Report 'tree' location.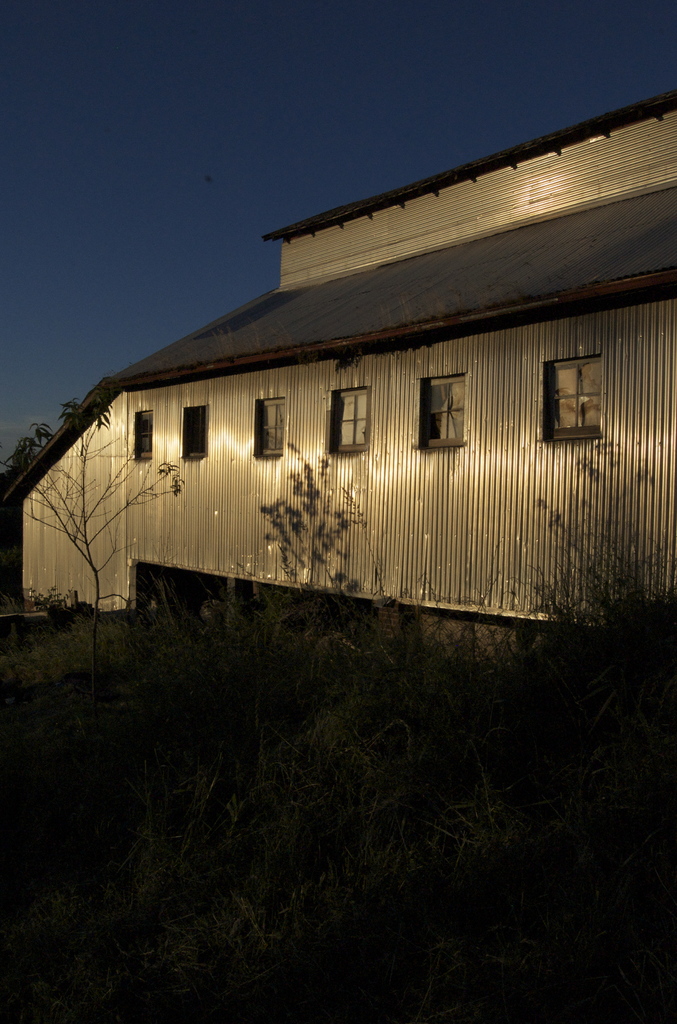
Report: pyautogui.locateOnScreen(6, 396, 183, 637).
